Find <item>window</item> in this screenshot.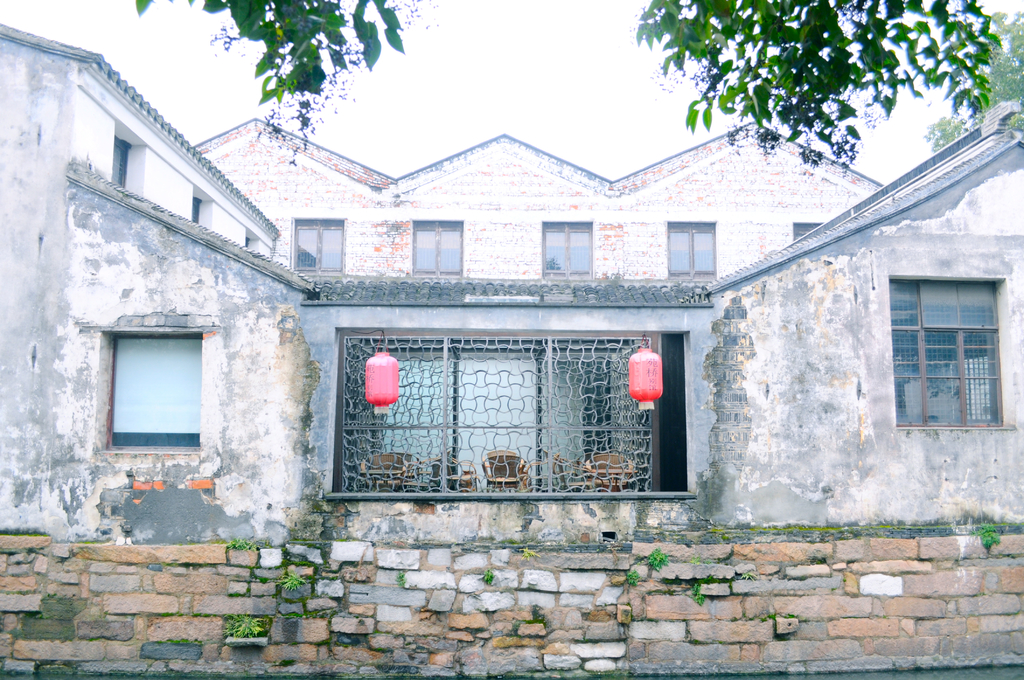
The bounding box for <item>window</item> is (292, 215, 348, 277).
